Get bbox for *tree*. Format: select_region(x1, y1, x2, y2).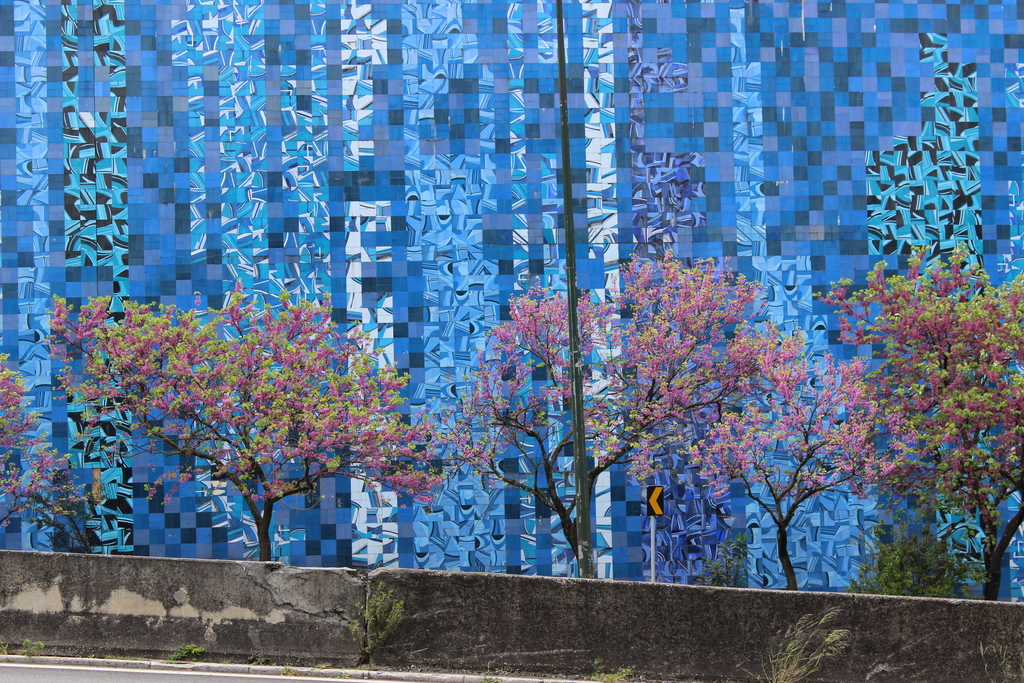
select_region(820, 233, 1023, 605).
